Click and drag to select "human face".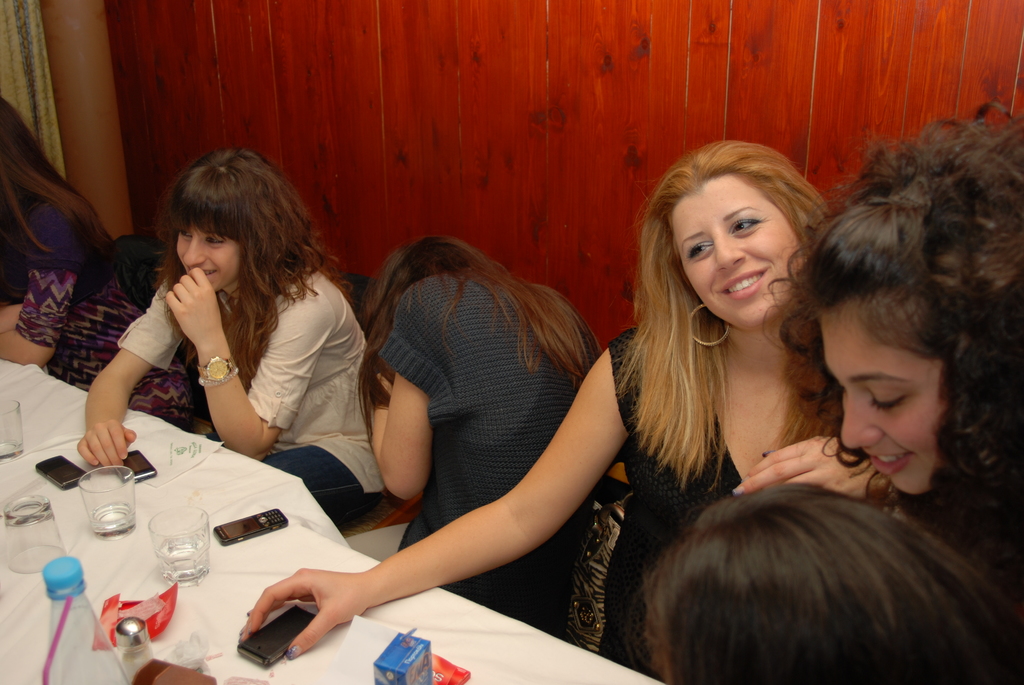
Selection: [x1=175, y1=221, x2=237, y2=290].
